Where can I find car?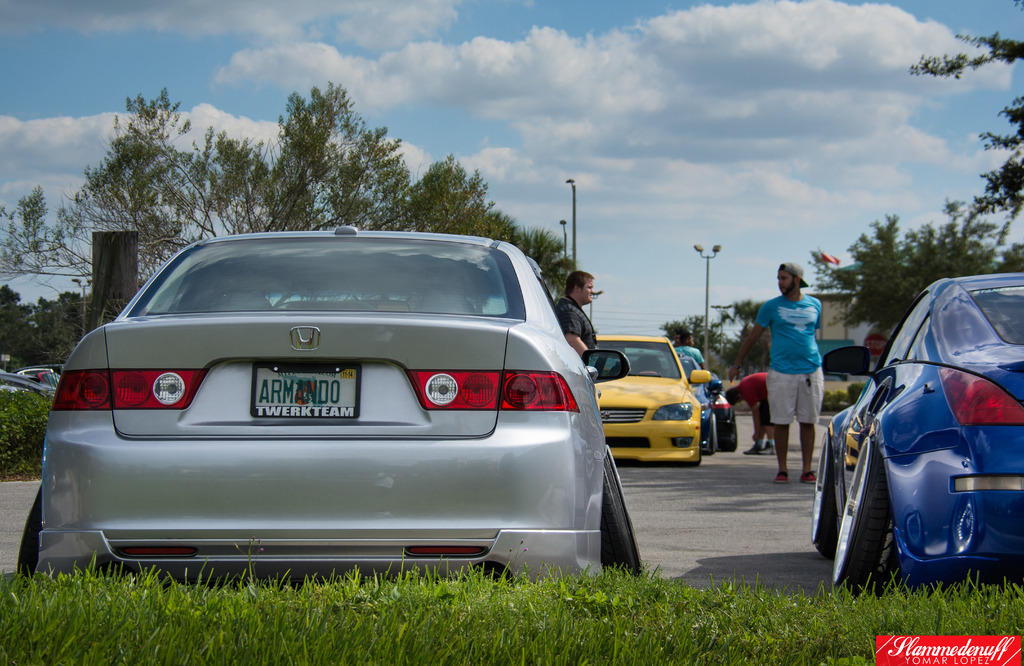
You can find it at 811, 273, 1023, 597.
